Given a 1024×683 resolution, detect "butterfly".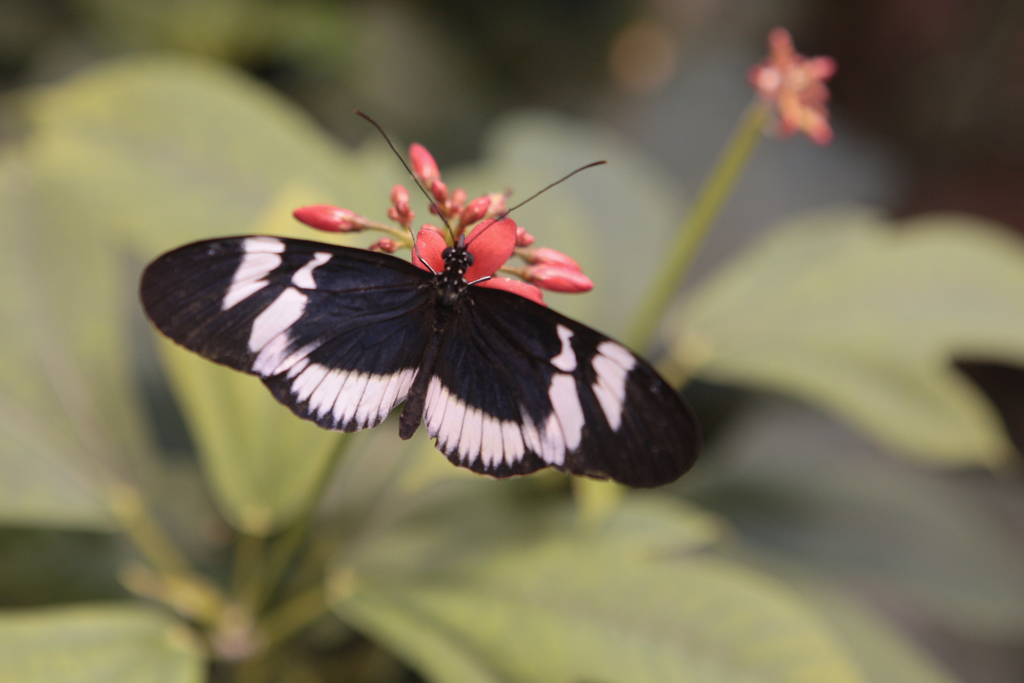
x1=159 y1=126 x2=670 y2=496.
